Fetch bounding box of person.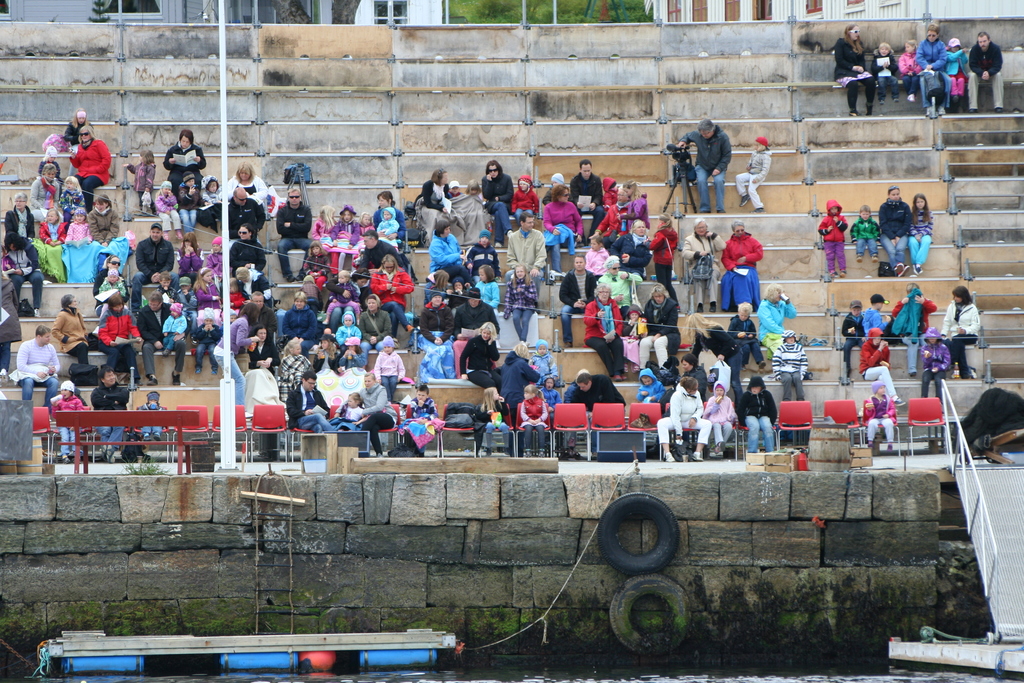
Bbox: 851,203,881,262.
